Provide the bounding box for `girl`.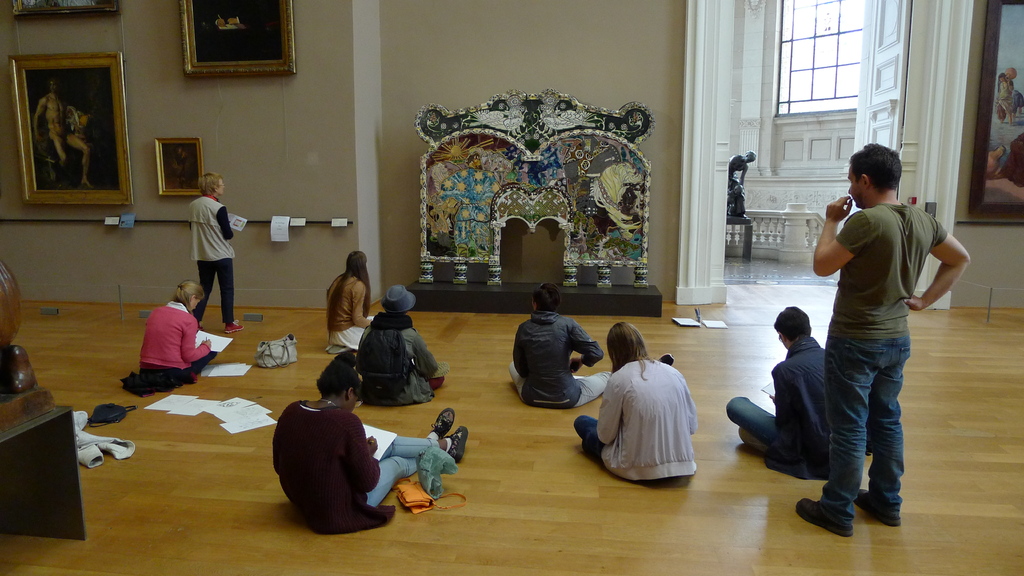
[120, 282, 218, 398].
